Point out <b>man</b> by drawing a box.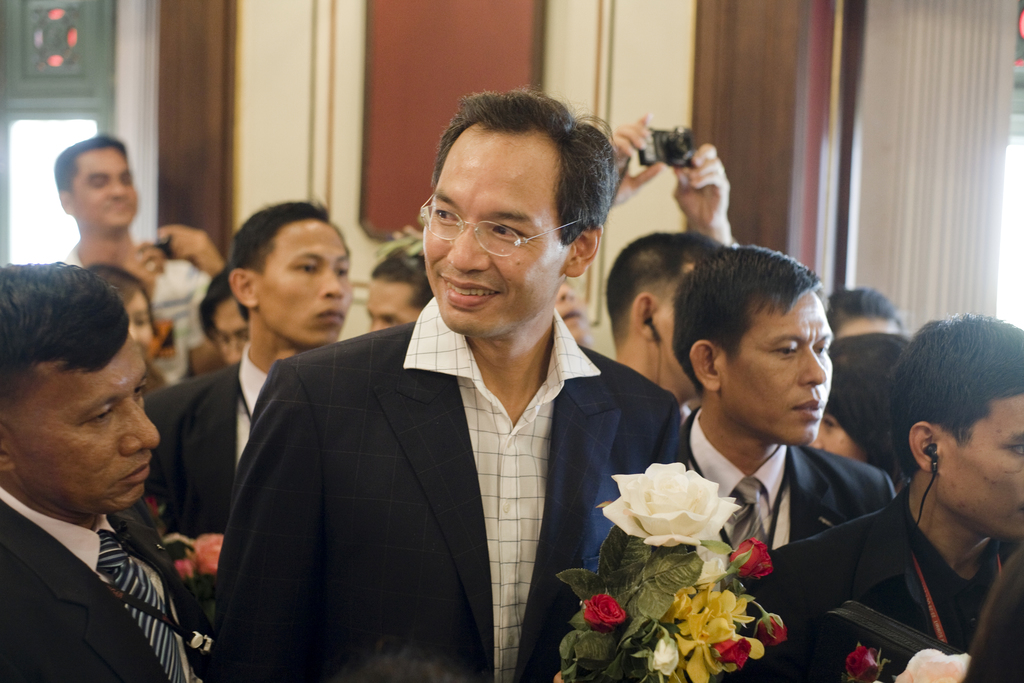
<box>47,133,223,383</box>.
